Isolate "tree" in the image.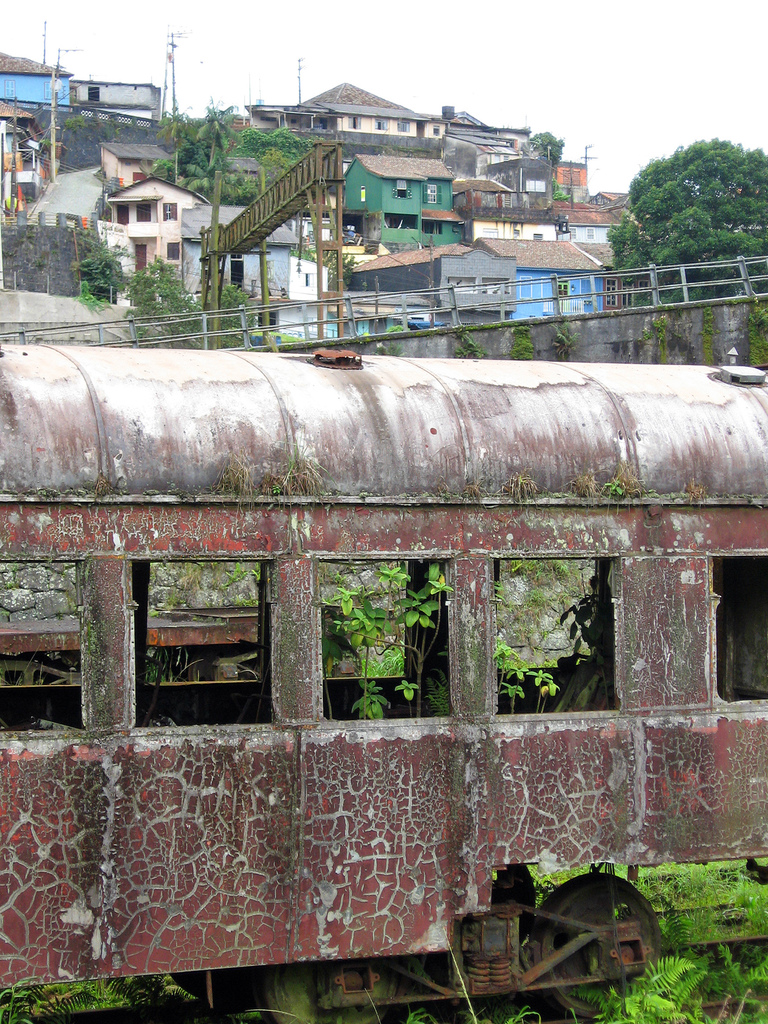
Isolated region: <box>128,259,189,338</box>.
